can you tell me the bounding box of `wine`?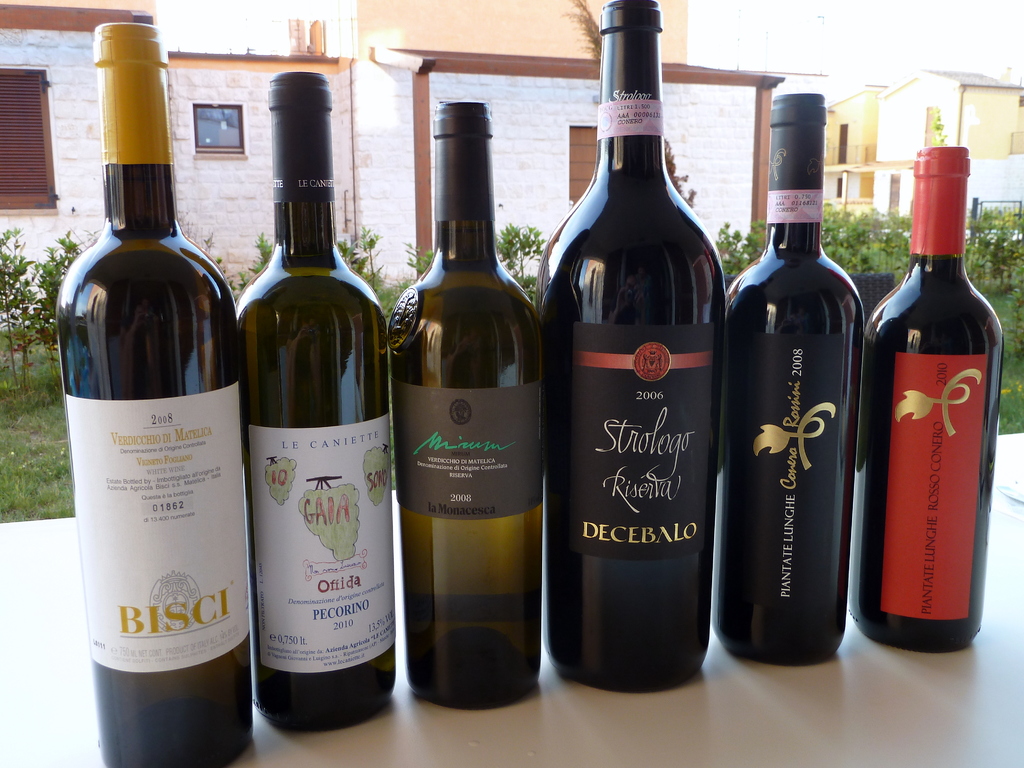
bbox=[864, 148, 1007, 652].
